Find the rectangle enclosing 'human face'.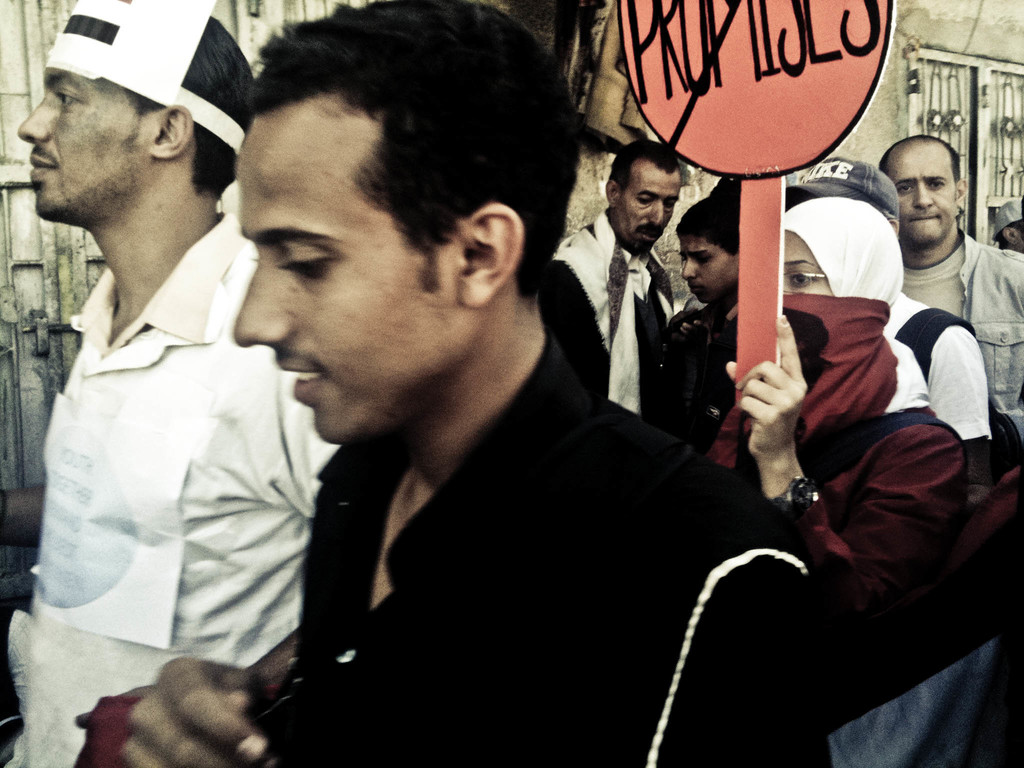
left=17, top=65, right=156, bottom=217.
